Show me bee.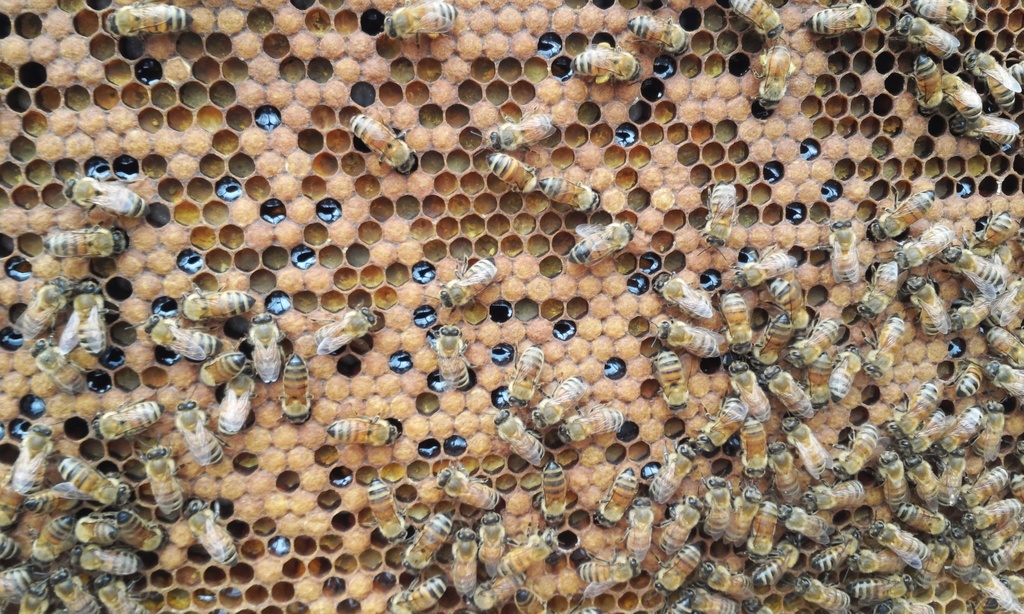
bee is here: Rect(822, 213, 861, 279).
